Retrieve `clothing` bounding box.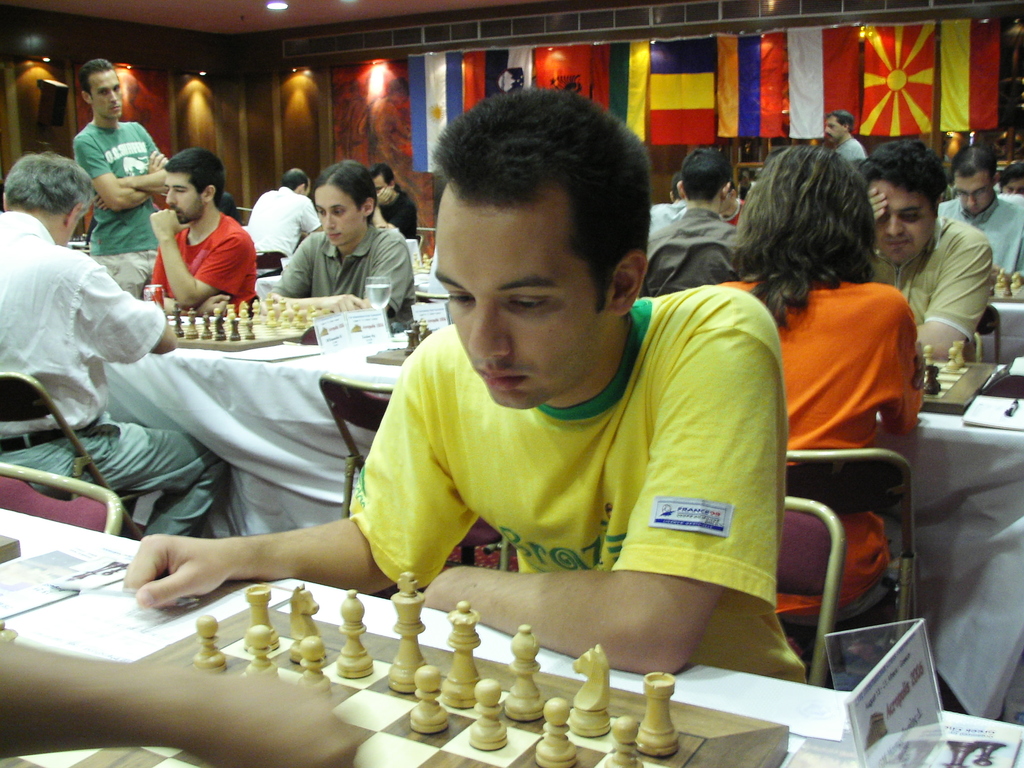
Bounding box: rect(249, 186, 321, 262).
